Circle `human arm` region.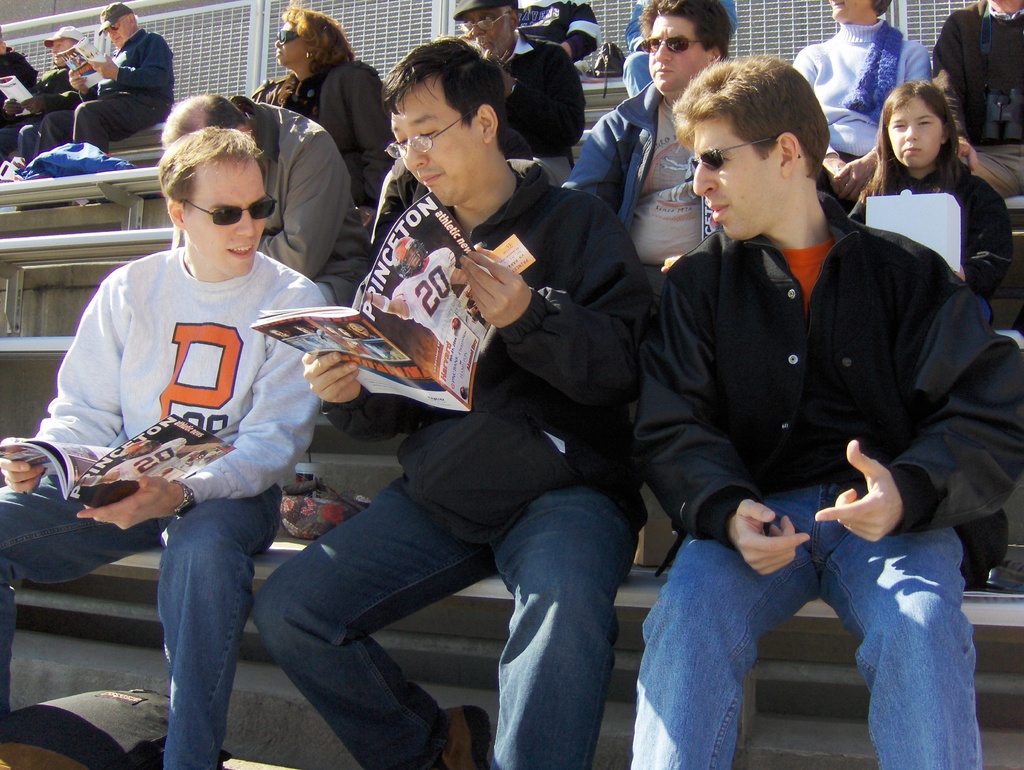
Region: bbox=(492, 46, 591, 155).
